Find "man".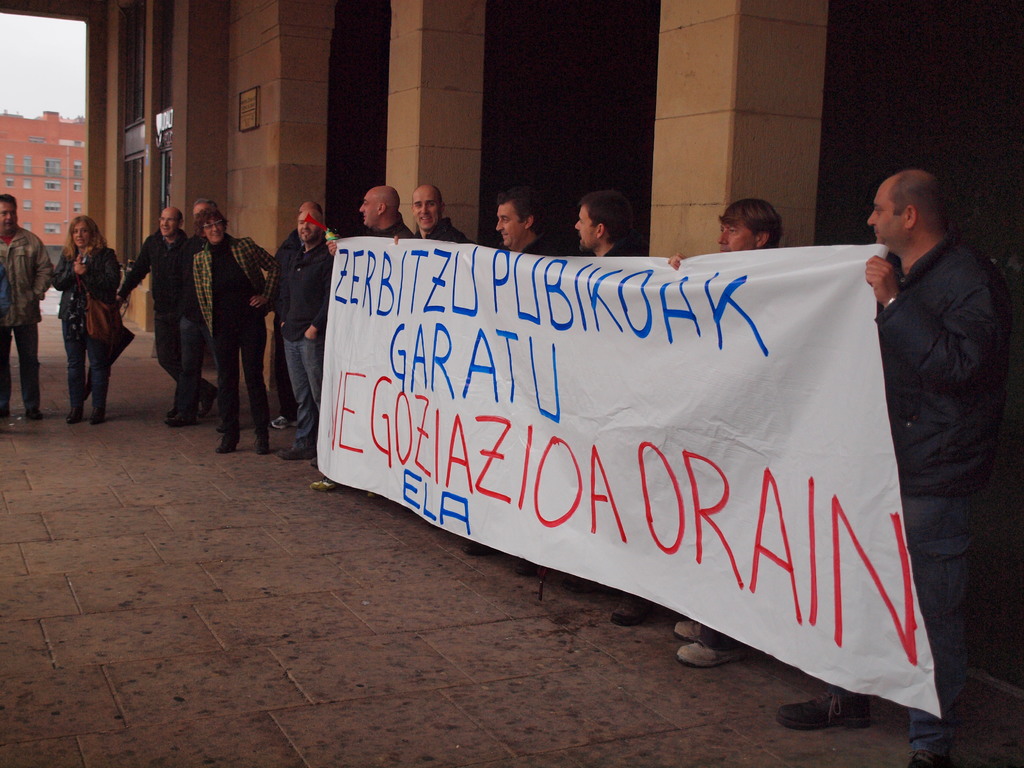
[left=671, top=195, right=796, bottom=680].
